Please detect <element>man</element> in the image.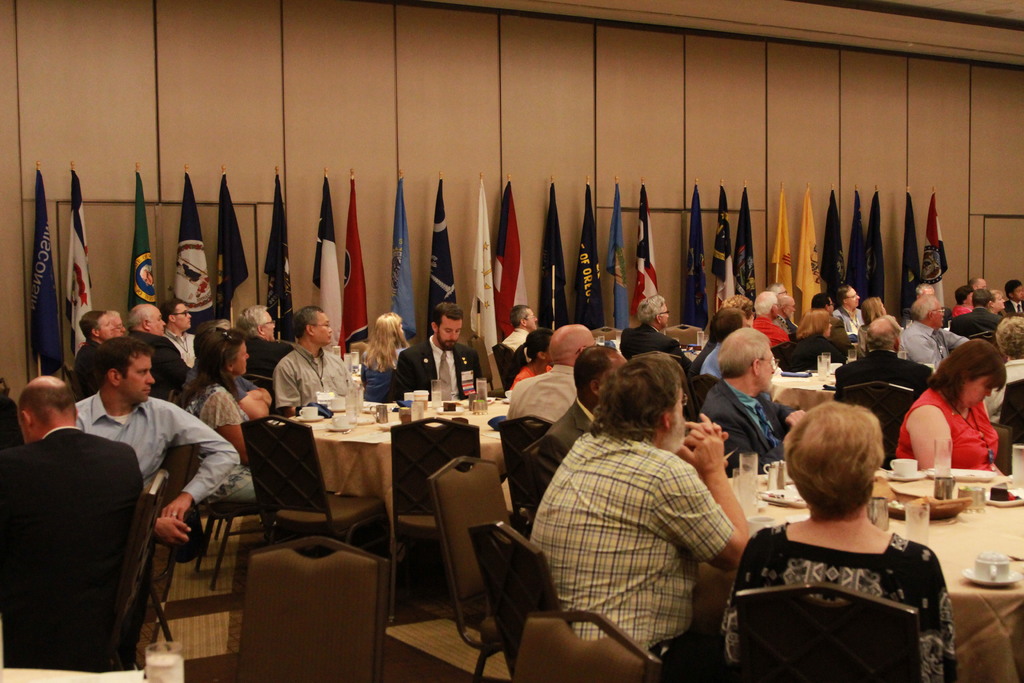
502:302:539:347.
